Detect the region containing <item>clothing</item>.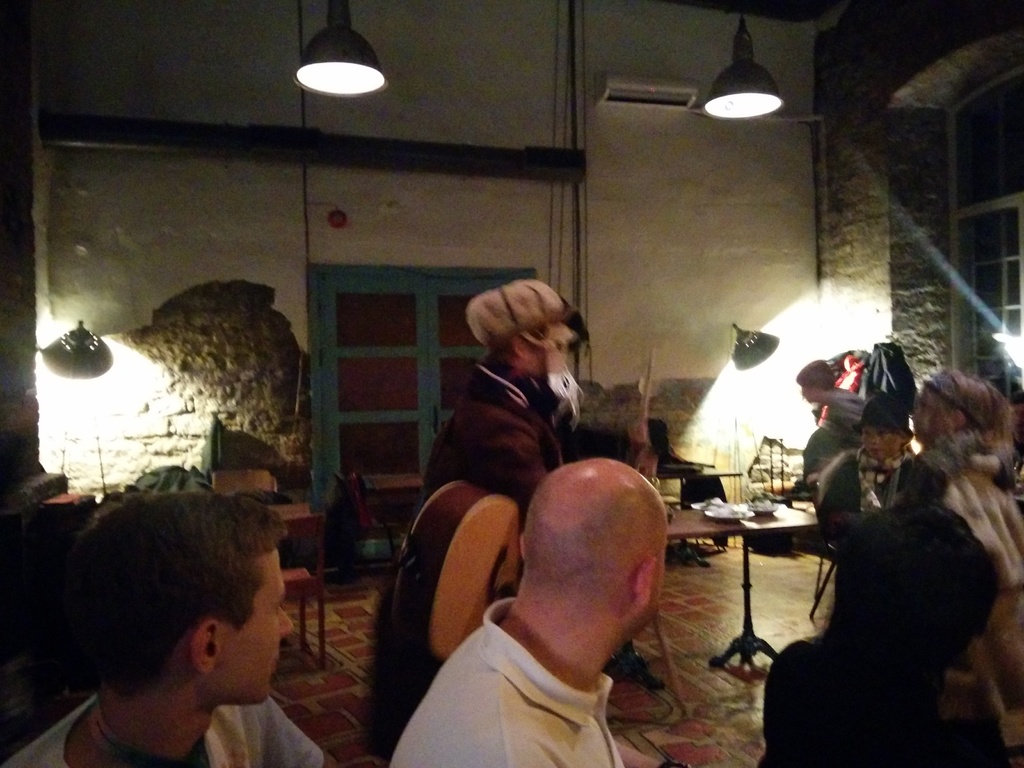
locate(395, 474, 508, 719).
